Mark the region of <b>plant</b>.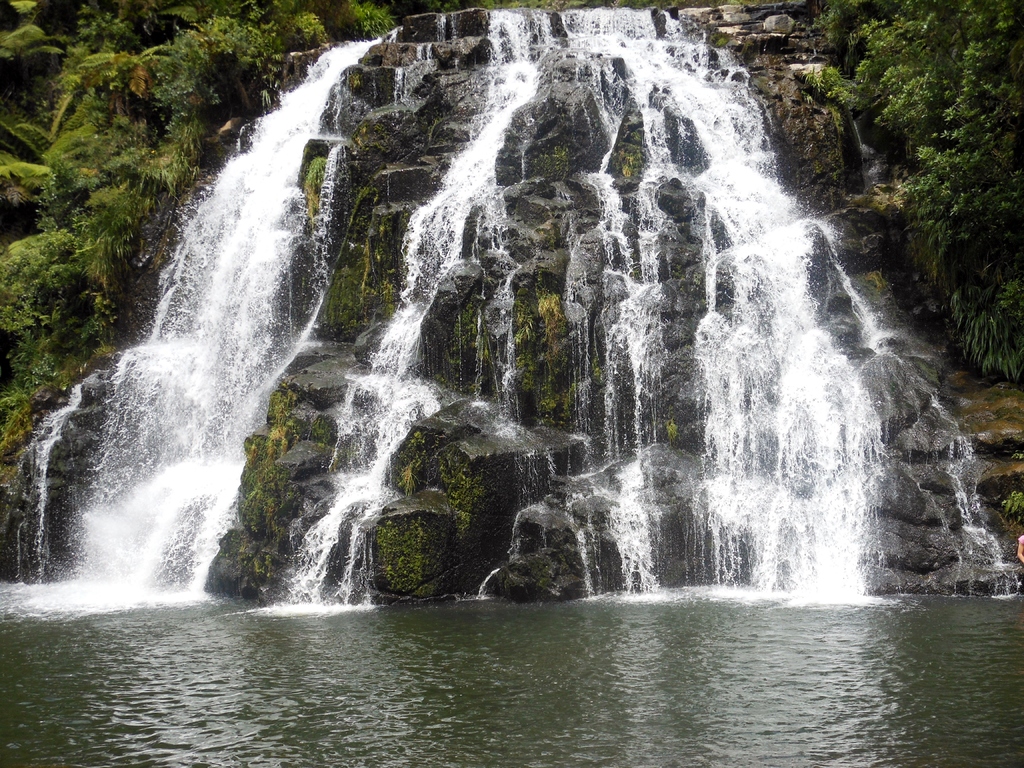
Region: (left=996, top=483, right=1023, bottom=529).
